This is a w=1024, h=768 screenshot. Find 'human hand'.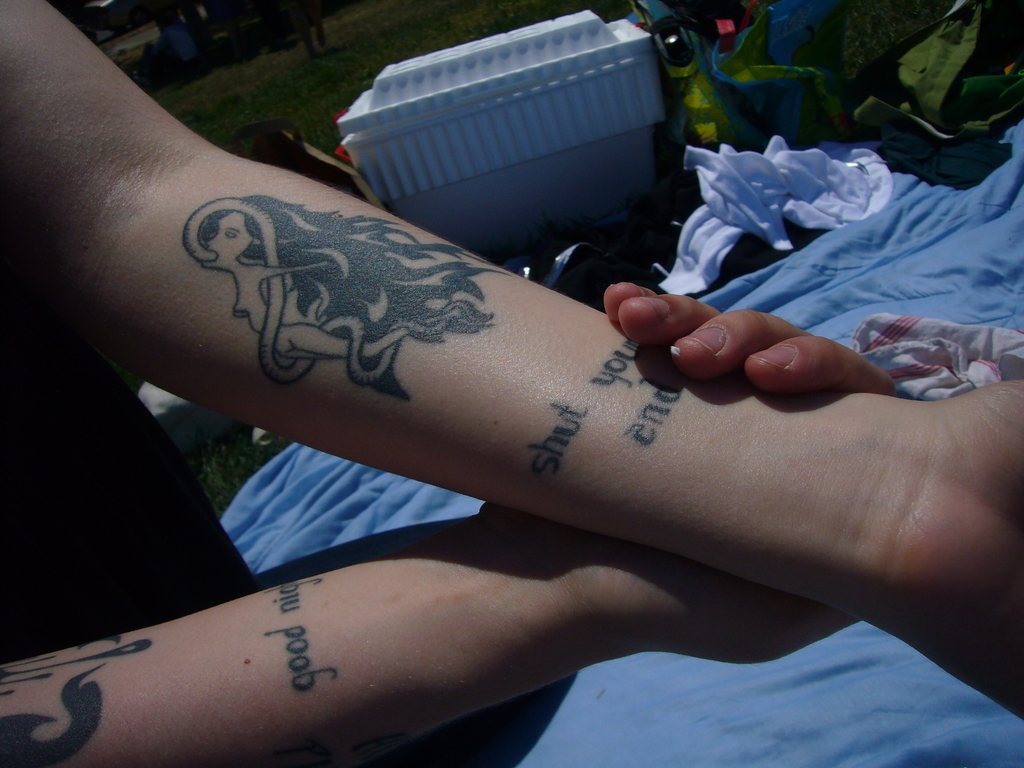
Bounding box: pyautogui.locateOnScreen(893, 380, 1023, 717).
